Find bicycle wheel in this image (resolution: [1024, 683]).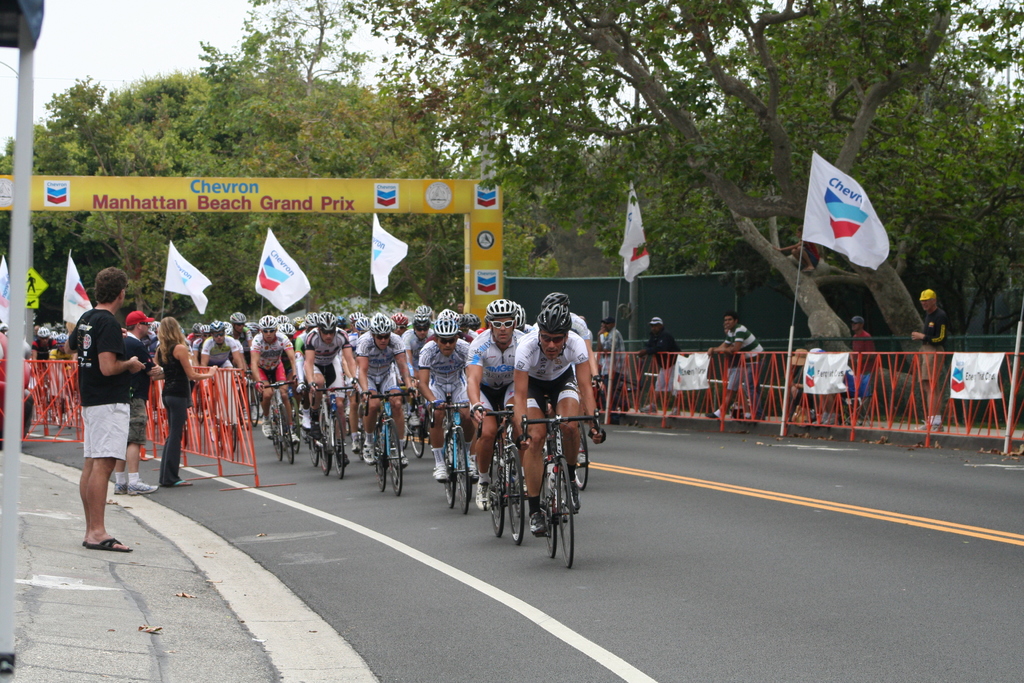
[left=286, top=397, right=302, bottom=448].
